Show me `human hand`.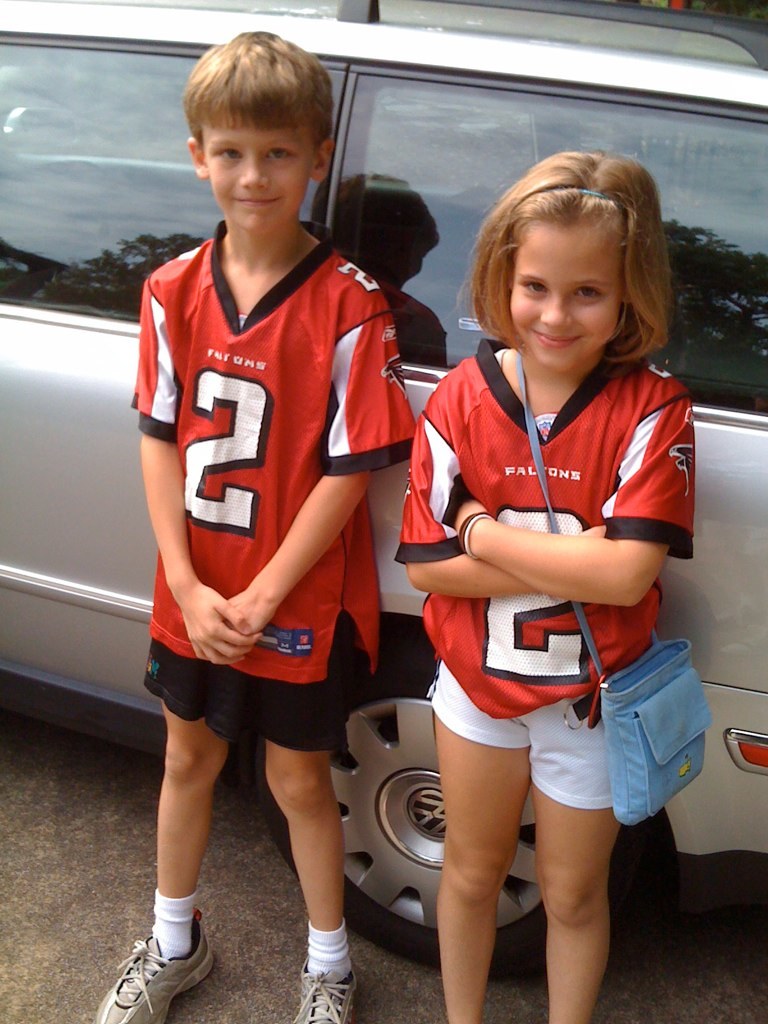
`human hand` is here: detection(163, 561, 275, 649).
